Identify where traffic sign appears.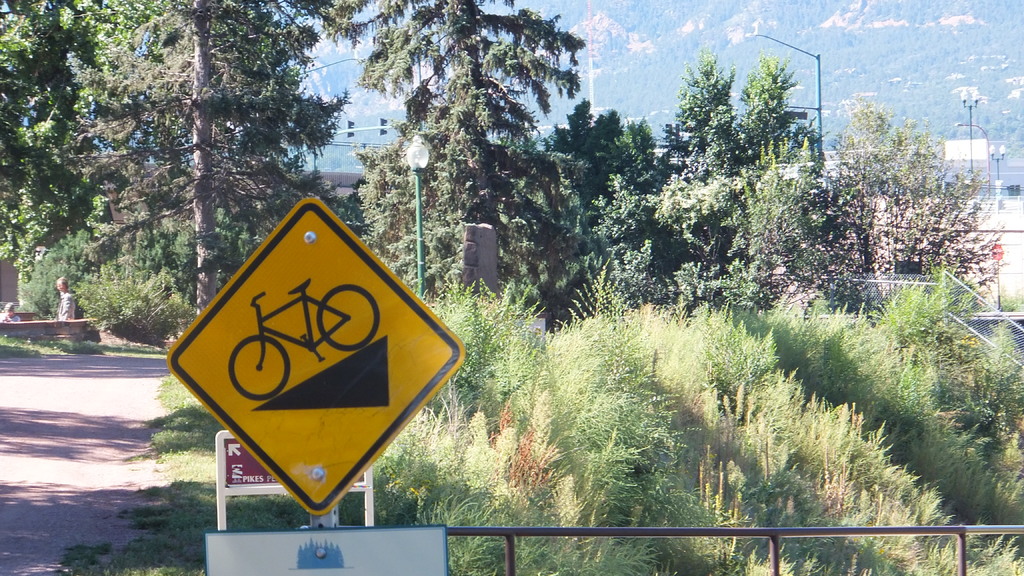
Appears at [170,196,466,519].
